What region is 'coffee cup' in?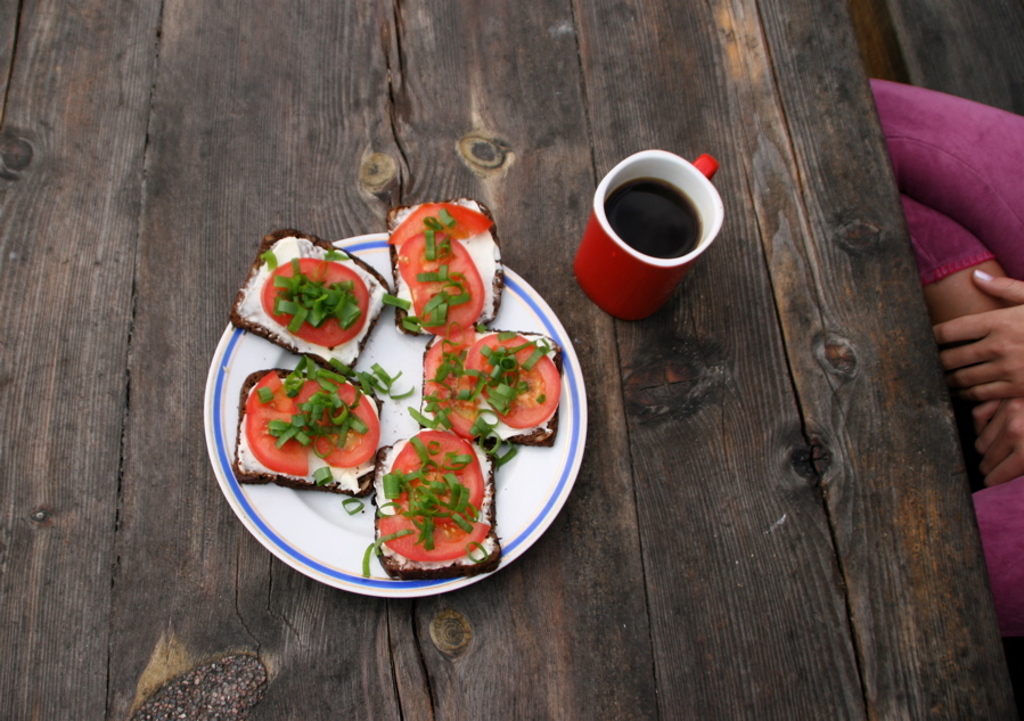
box(574, 150, 720, 321).
